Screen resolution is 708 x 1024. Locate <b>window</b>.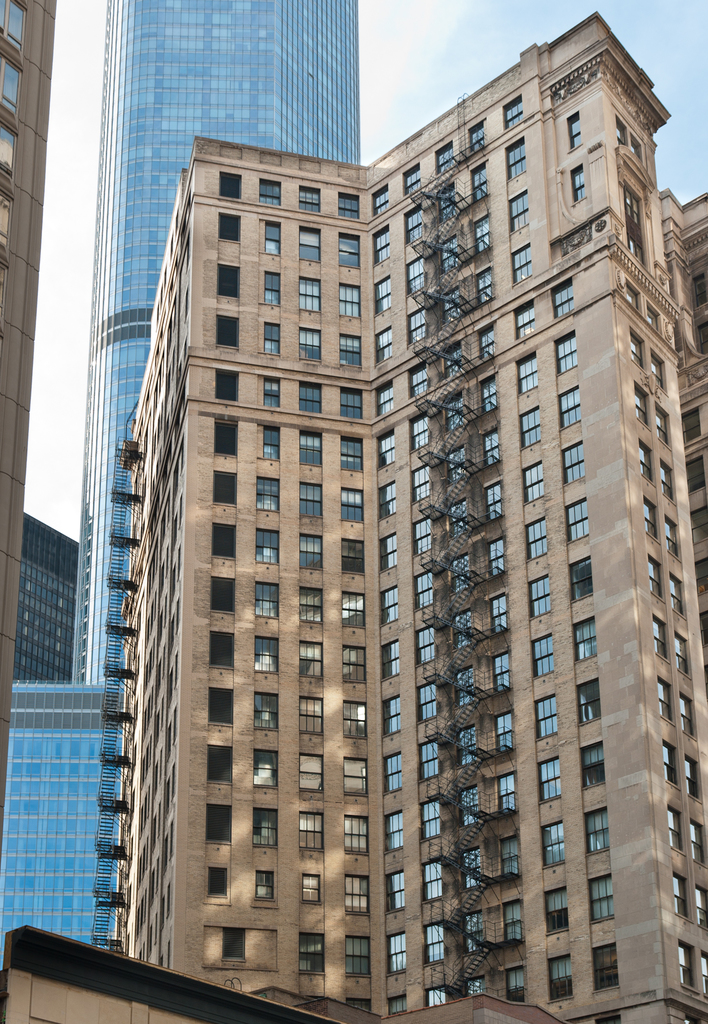
<region>570, 614, 597, 664</region>.
